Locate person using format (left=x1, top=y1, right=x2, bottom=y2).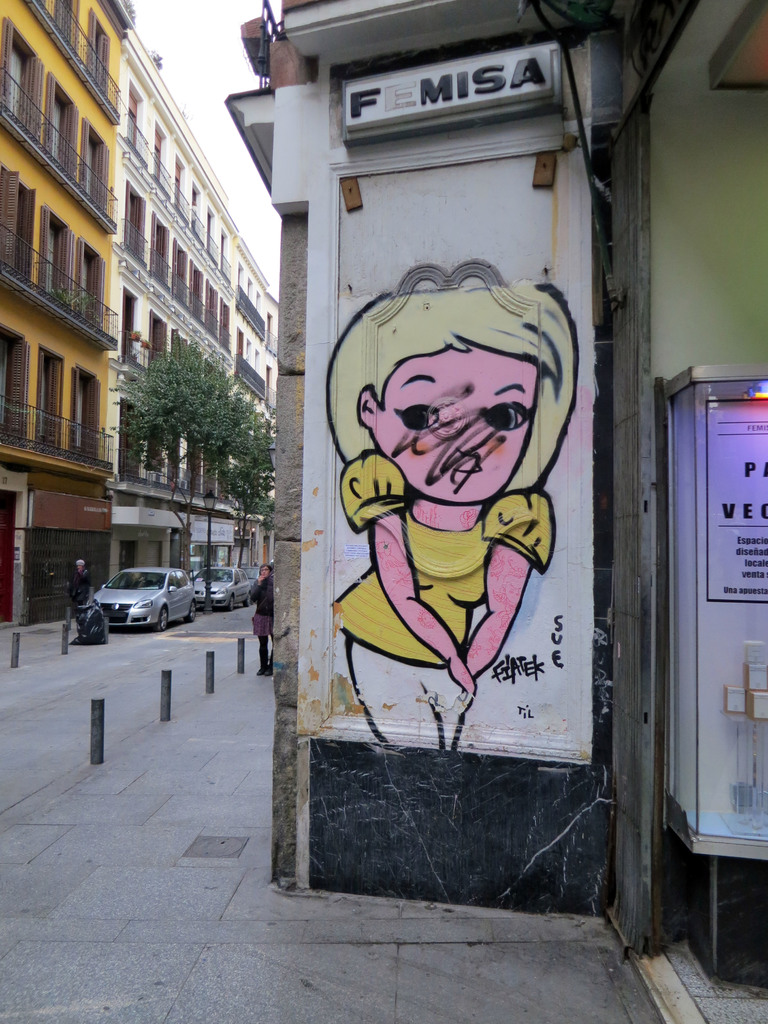
(left=301, top=268, right=618, bottom=806).
